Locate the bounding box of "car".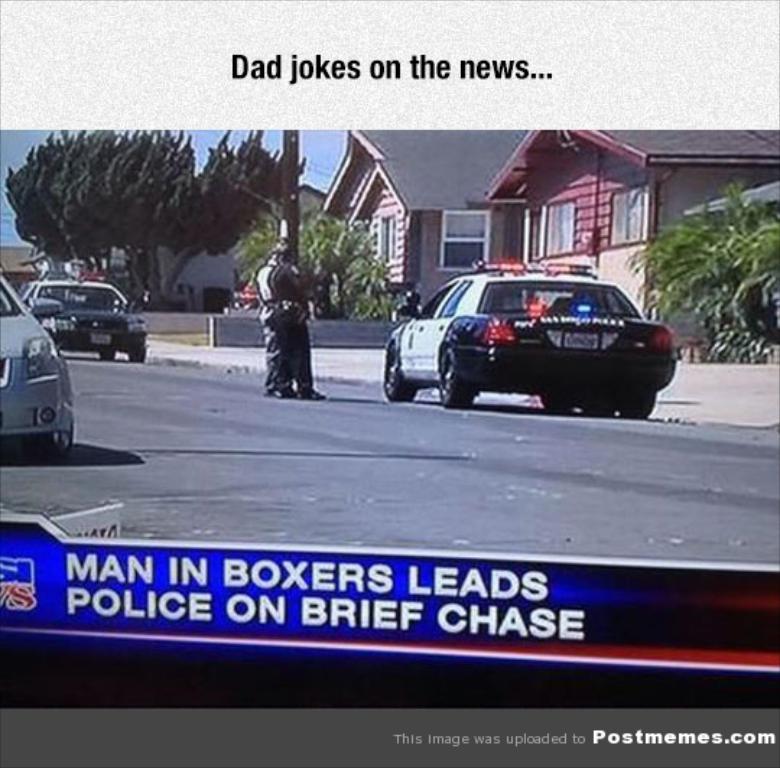
Bounding box: <bbox>0, 269, 75, 456</bbox>.
